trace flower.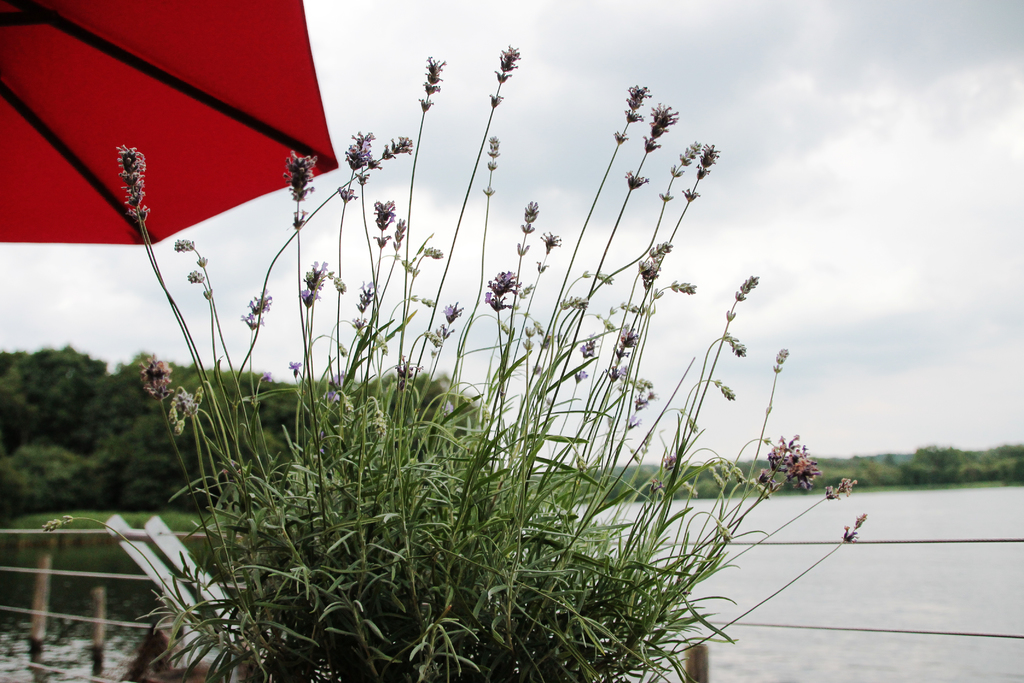
Traced to locate(819, 471, 858, 500).
